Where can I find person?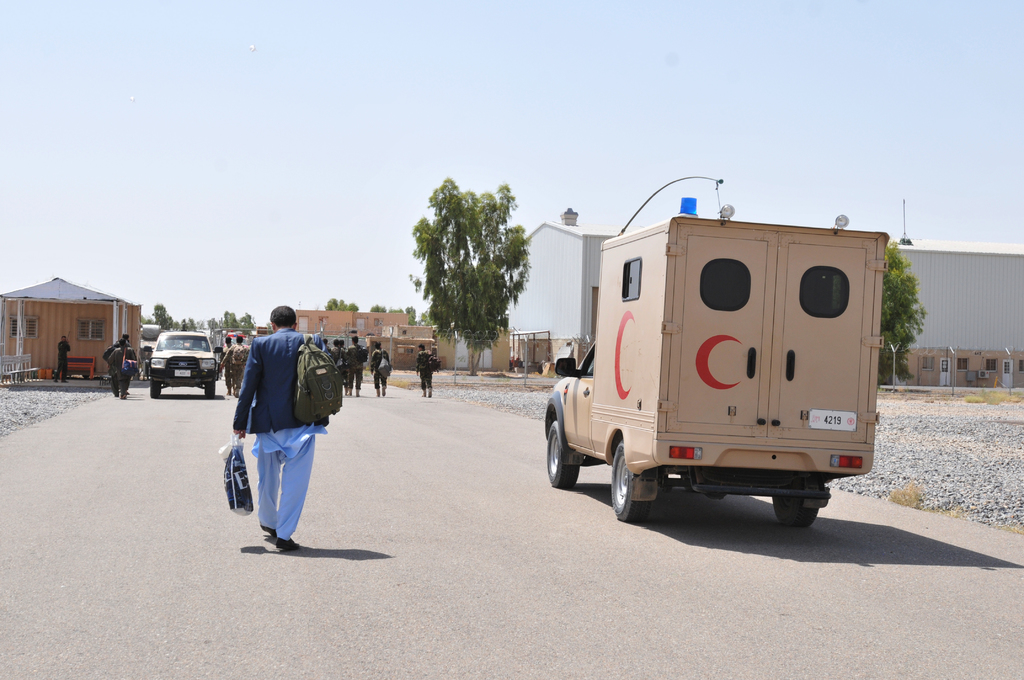
You can find it at bbox(209, 301, 323, 556).
